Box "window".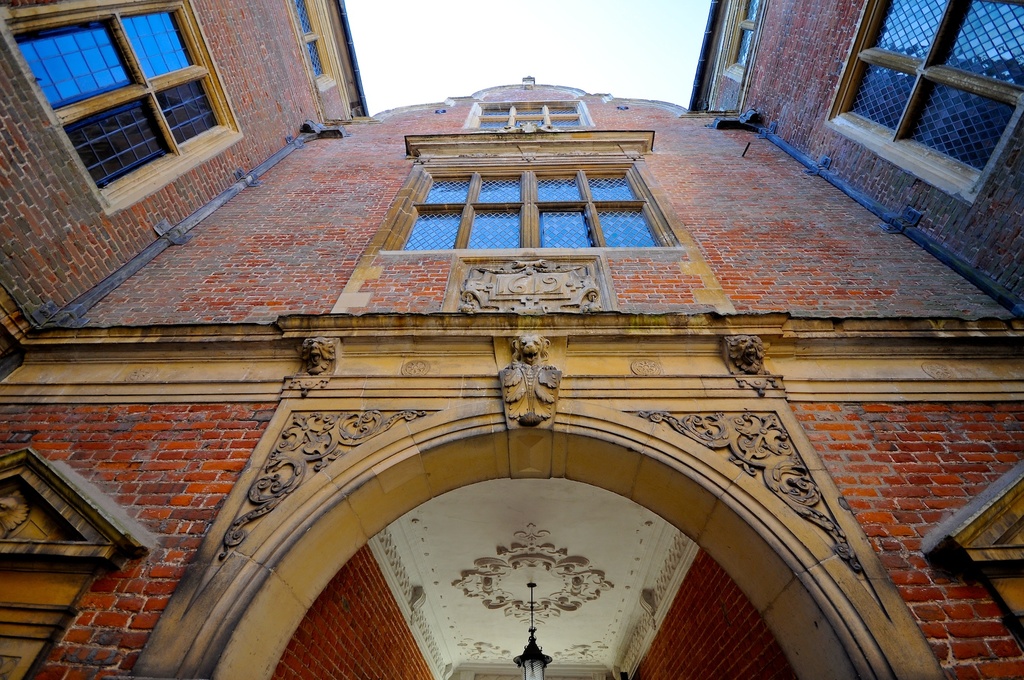
bbox=(15, 5, 268, 211).
